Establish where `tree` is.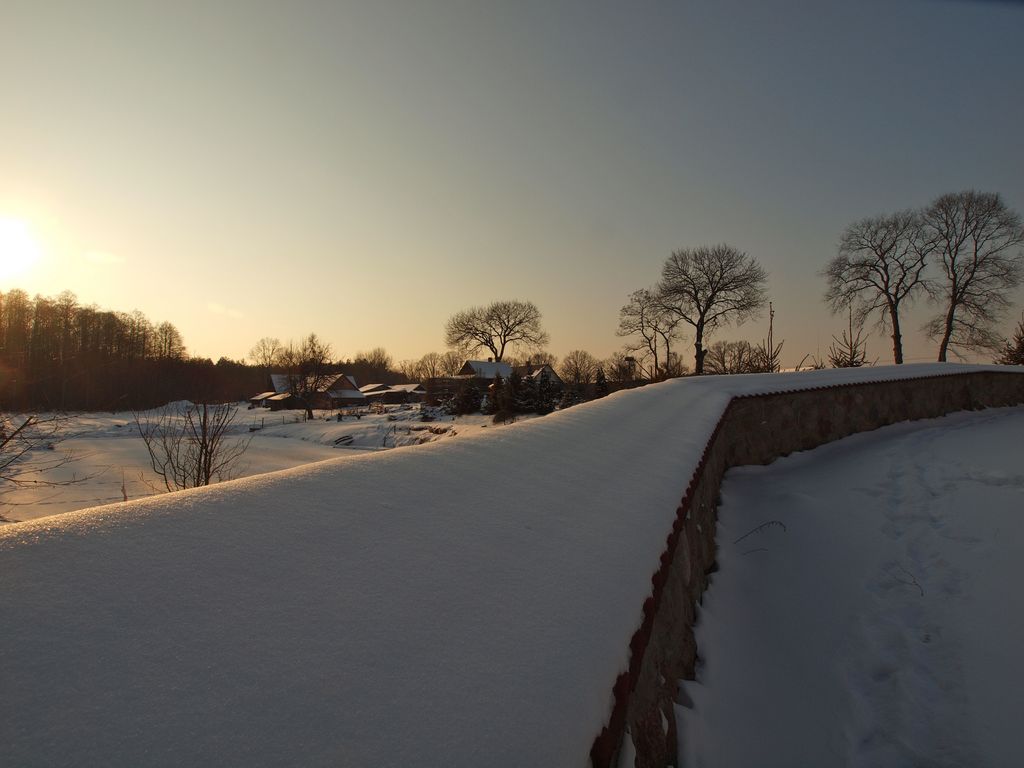
Established at <box>823,307,868,368</box>.
